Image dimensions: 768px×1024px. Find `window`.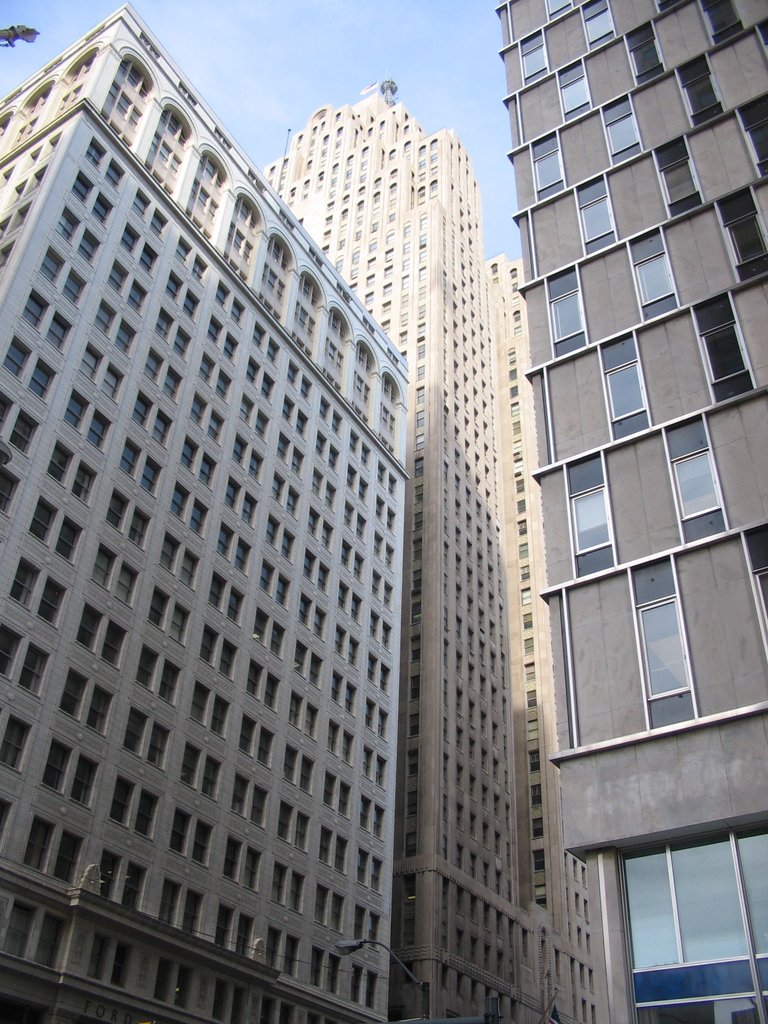
pyautogui.locateOnScreen(630, 557, 695, 728).
